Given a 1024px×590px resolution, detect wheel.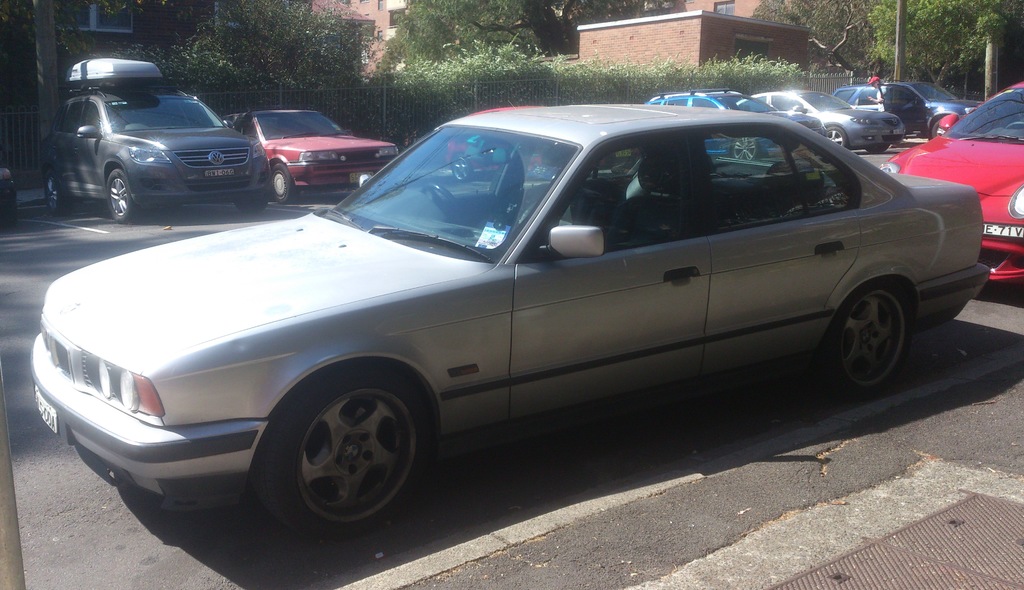
{"x1": 731, "y1": 136, "x2": 758, "y2": 159}.
